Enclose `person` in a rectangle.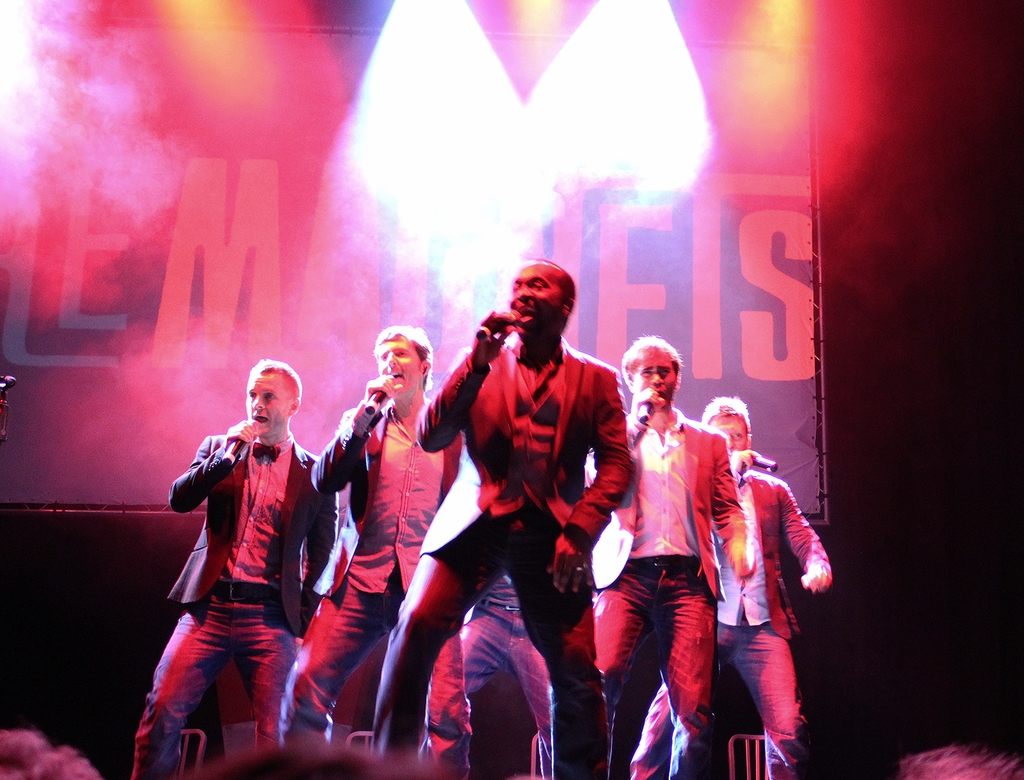
279/322/467/765.
